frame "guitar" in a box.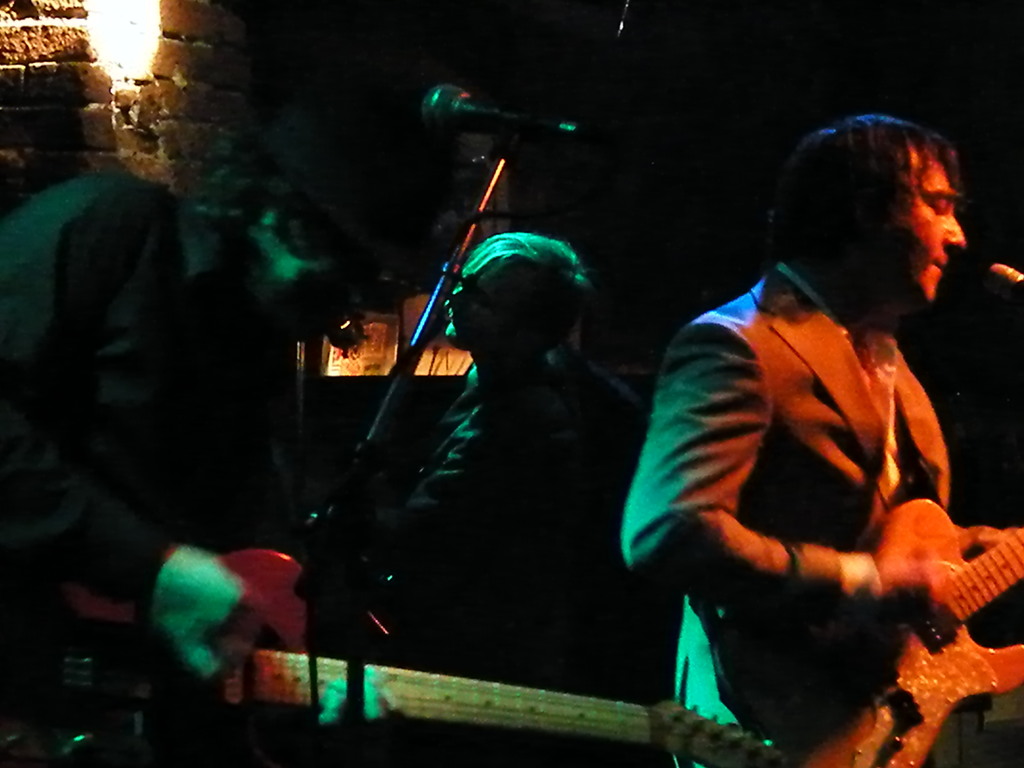
<region>788, 495, 1023, 767</region>.
